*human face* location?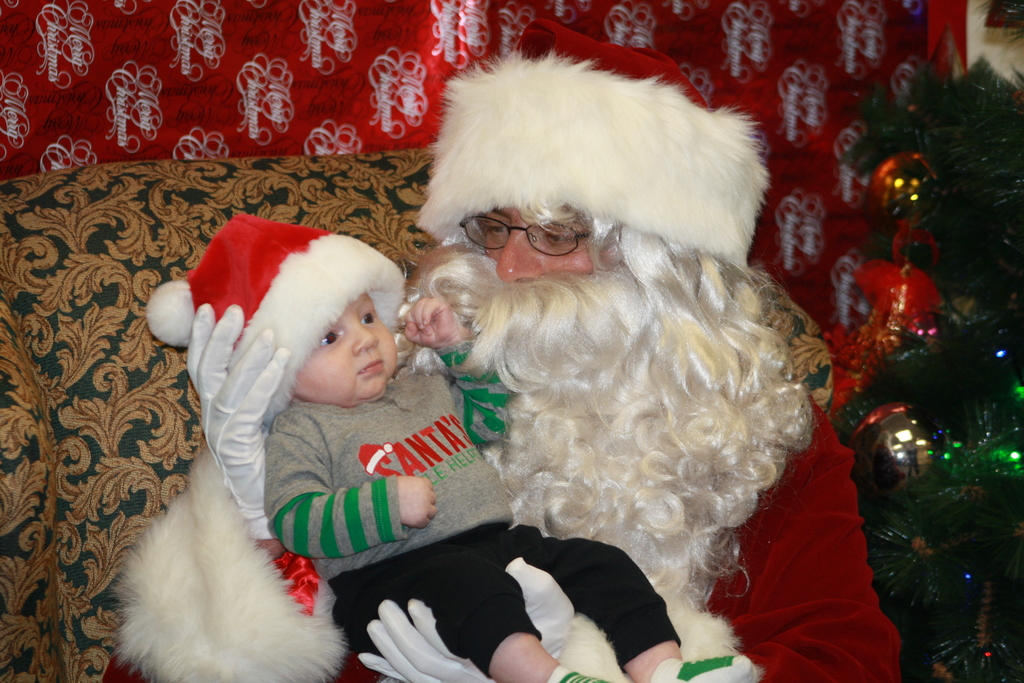
locate(473, 201, 592, 280)
